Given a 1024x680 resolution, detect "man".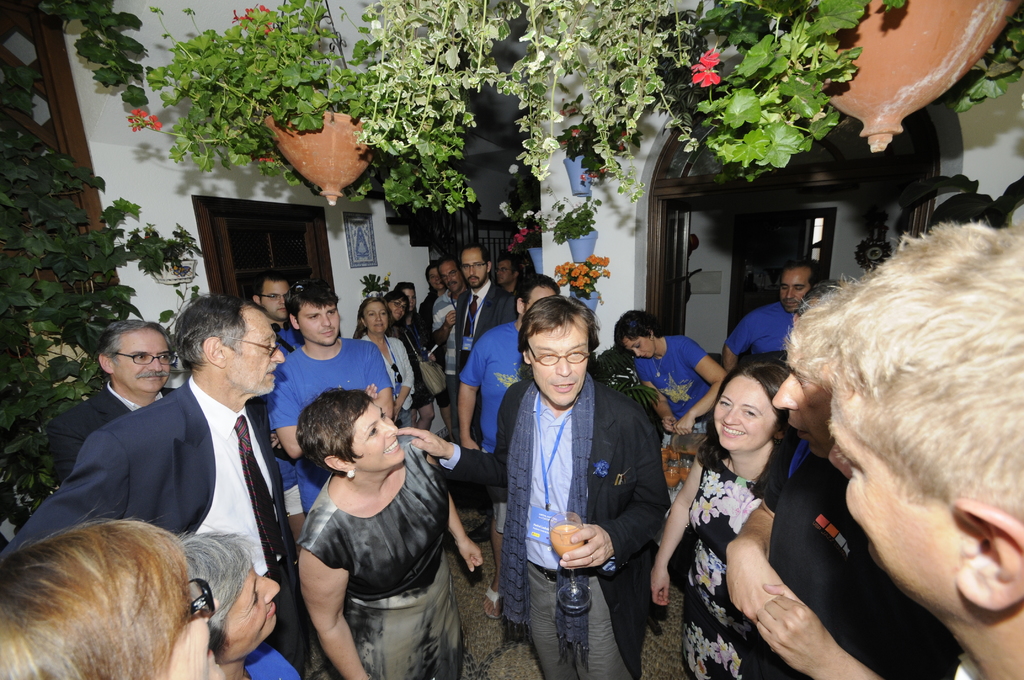
(264, 276, 394, 516).
